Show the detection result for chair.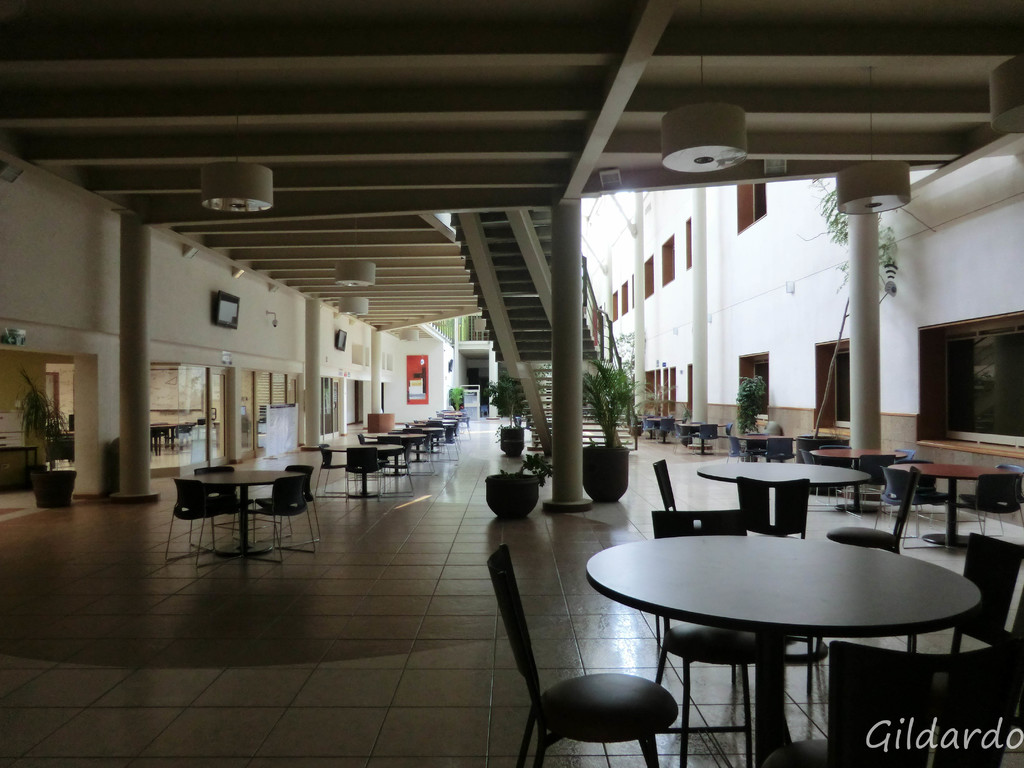
select_region(956, 461, 1023, 535).
